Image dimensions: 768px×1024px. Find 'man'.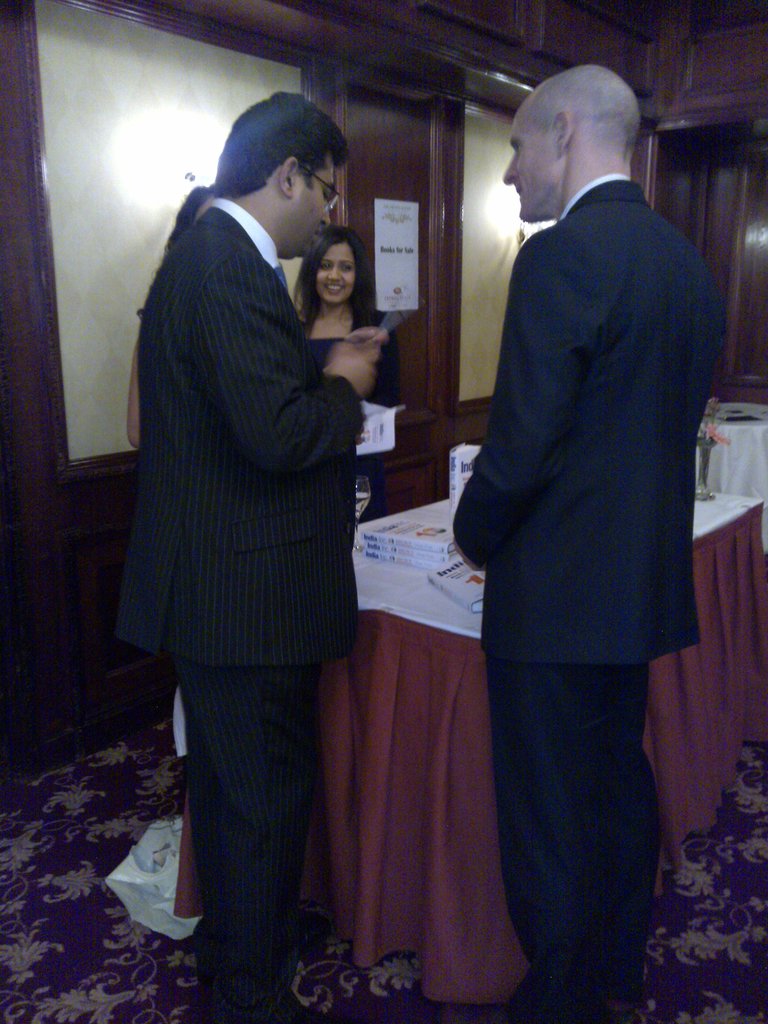
(left=113, top=90, right=389, bottom=1023).
